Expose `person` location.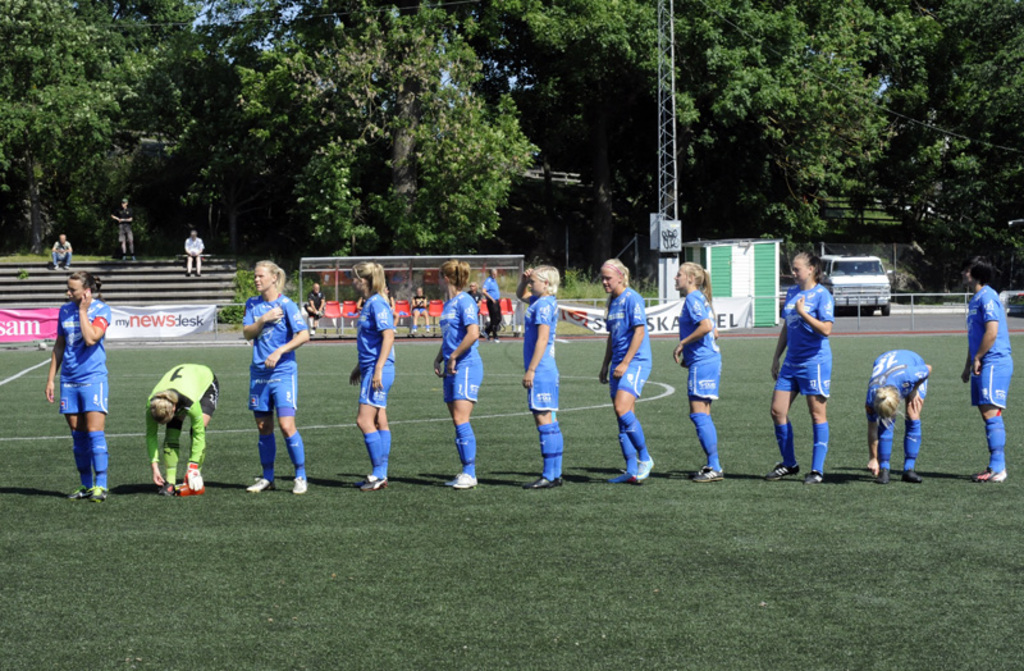
Exposed at 241 257 307 492.
